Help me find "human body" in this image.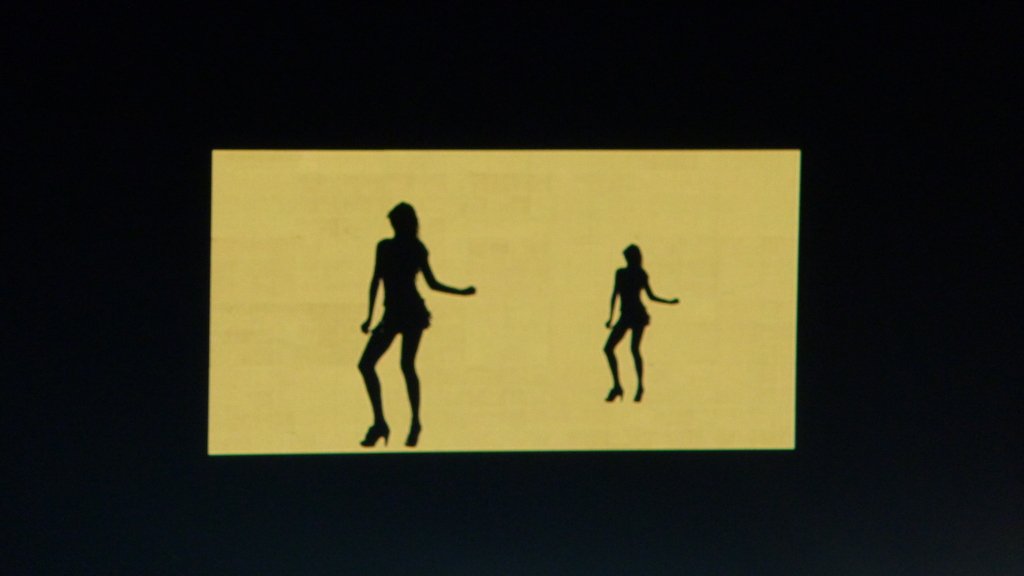
Found it: l=336, t=198, r=464, b=456.
